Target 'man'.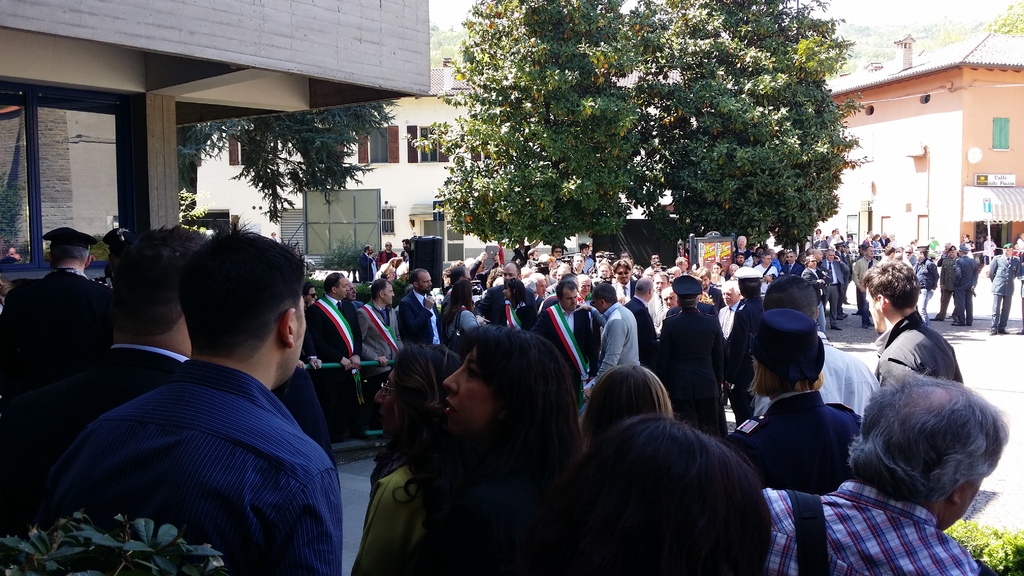
Target region: <bbox>397, 267, 439, 352</bbox>.
